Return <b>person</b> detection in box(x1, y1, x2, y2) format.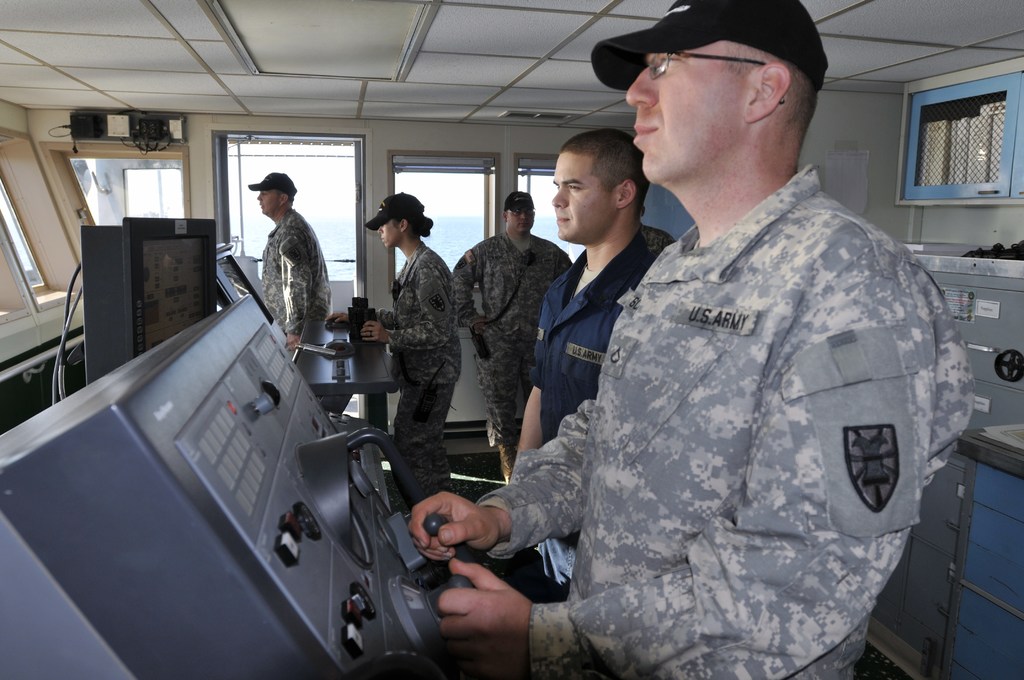
box(246, 175, 332, 352).
